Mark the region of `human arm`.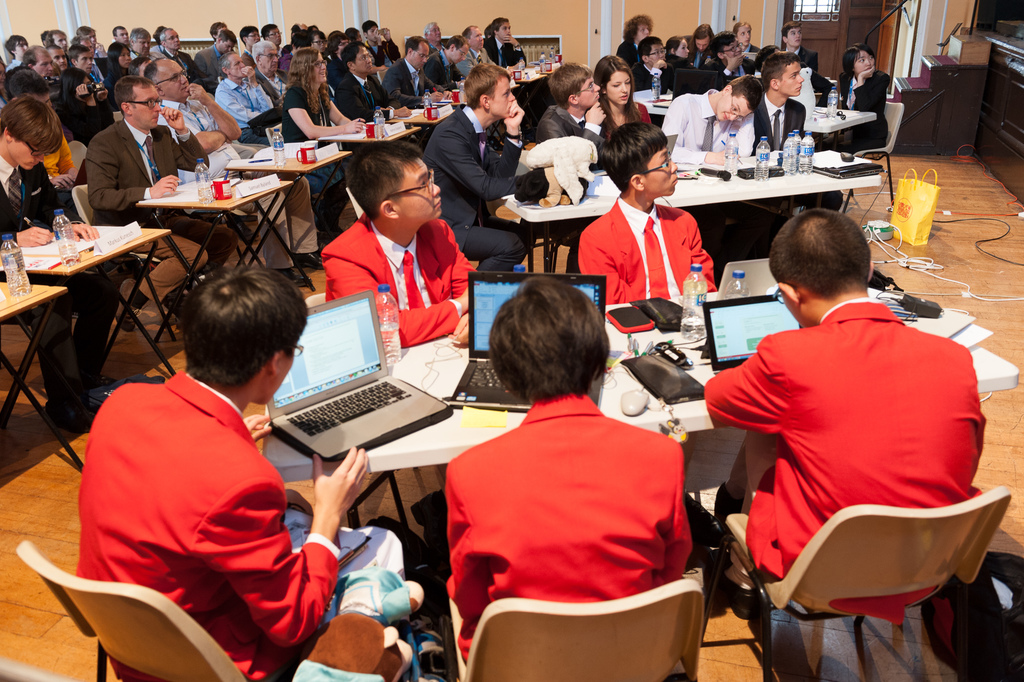
Region: locate(662, 90, 735, 164).
